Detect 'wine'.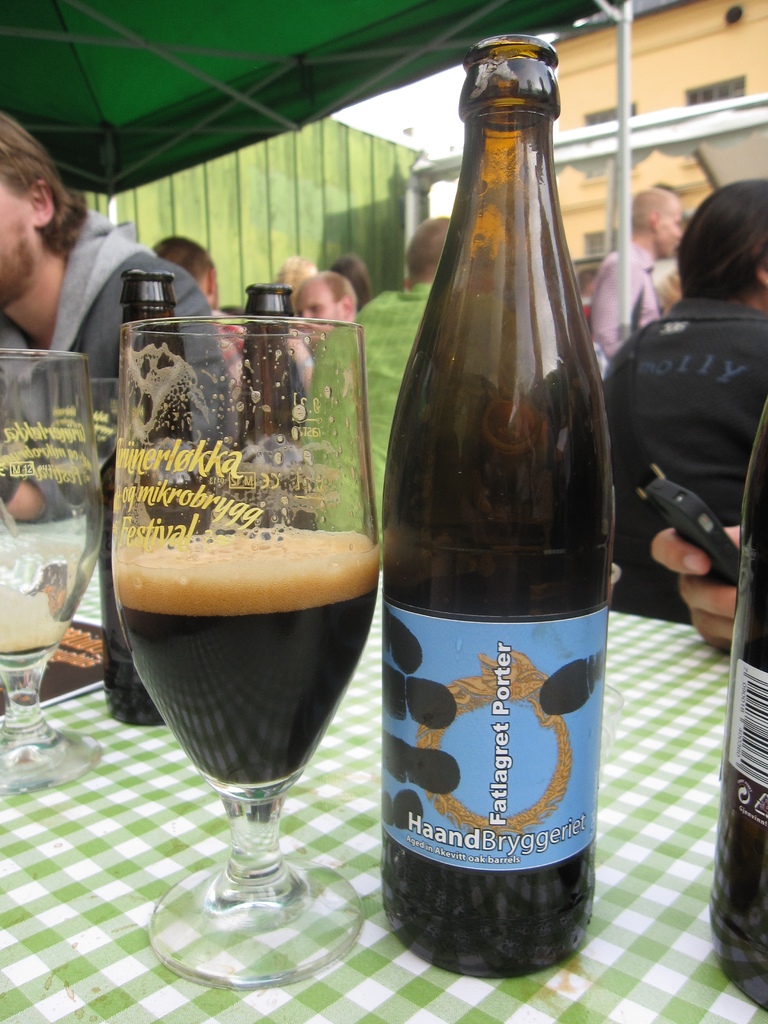
Detected at x1=380, y1=35, x2=612, y2=980.
